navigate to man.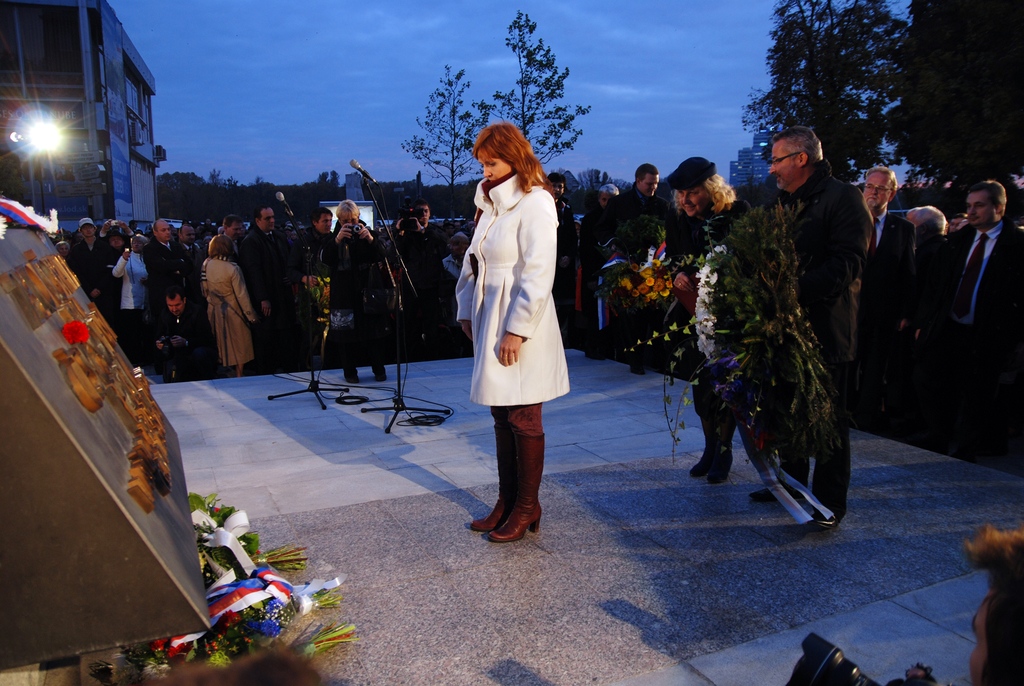
Navigation target: [938, 181, 1023, 461].
